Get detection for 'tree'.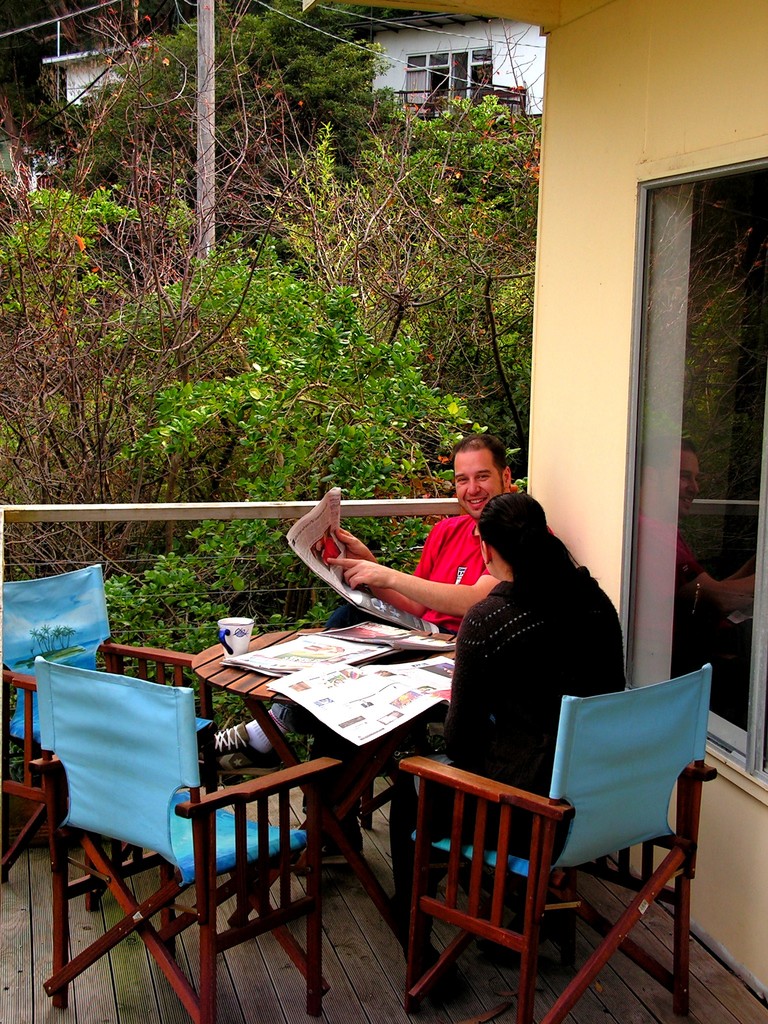
Detection: <region>0, 10, 564, 655</region>.
